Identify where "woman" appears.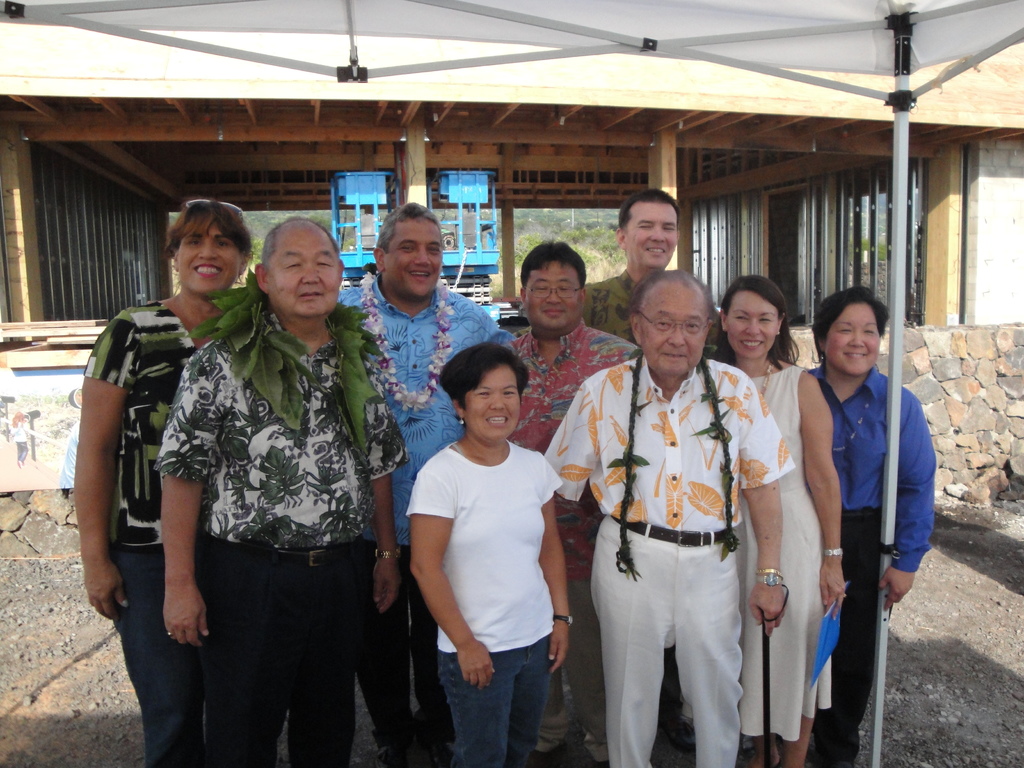
Appears at pyautogui.locateOnScreen(405, 335, 580, 767).
